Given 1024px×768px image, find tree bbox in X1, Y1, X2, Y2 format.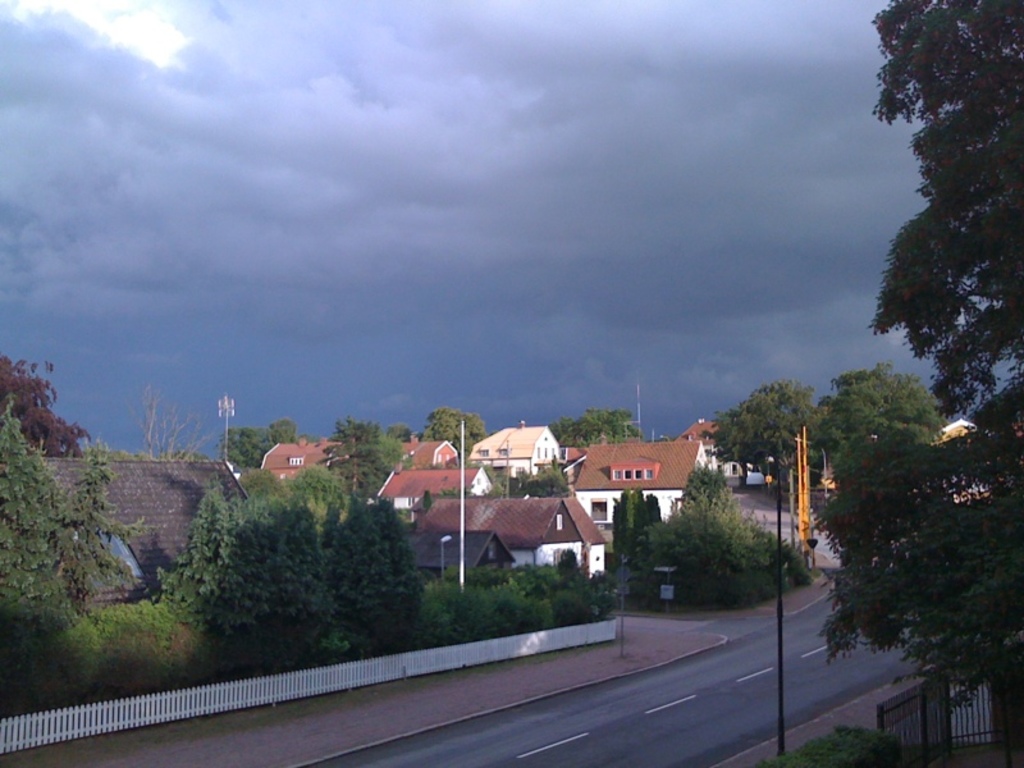
311, 417, 404, 502.
